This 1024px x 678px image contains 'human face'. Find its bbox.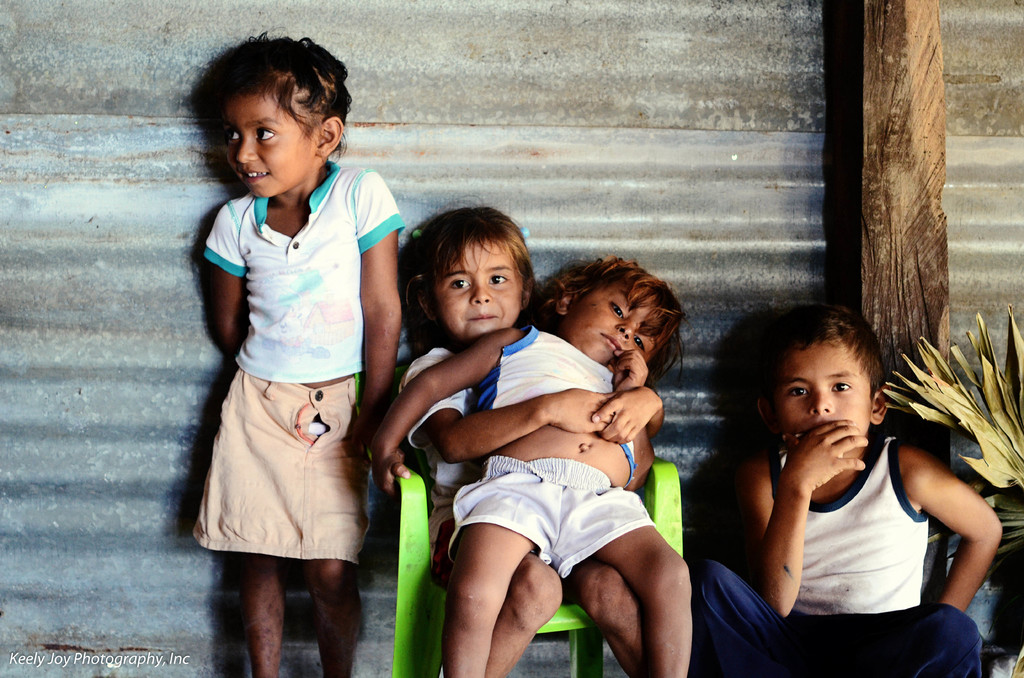
561, 288, 663, 369.
